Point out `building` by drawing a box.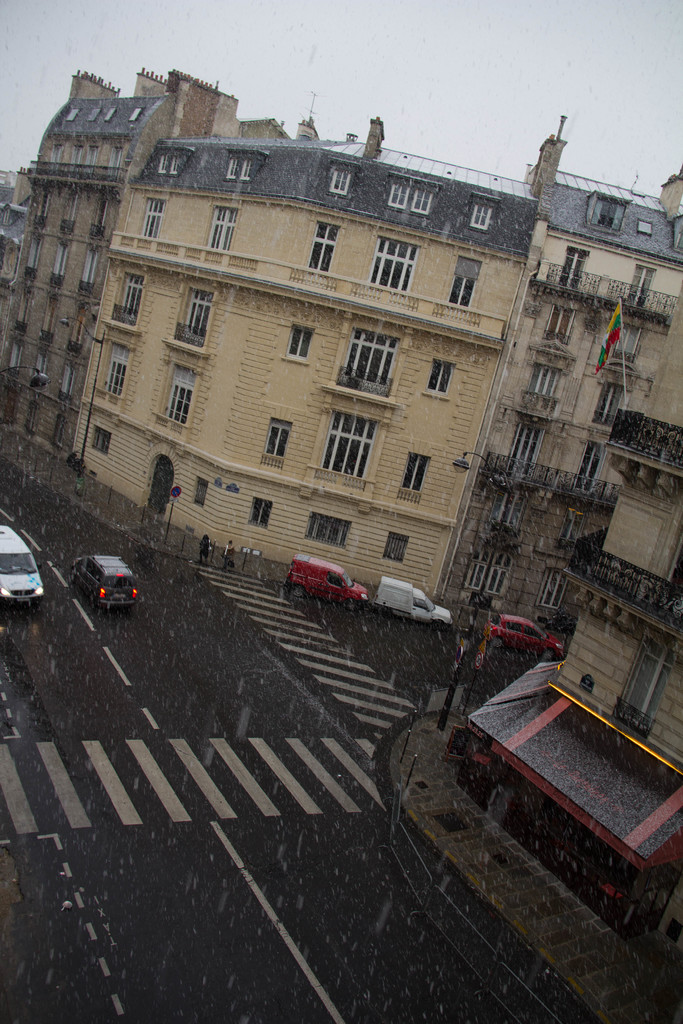
rect(0, 68, 320, 471).
